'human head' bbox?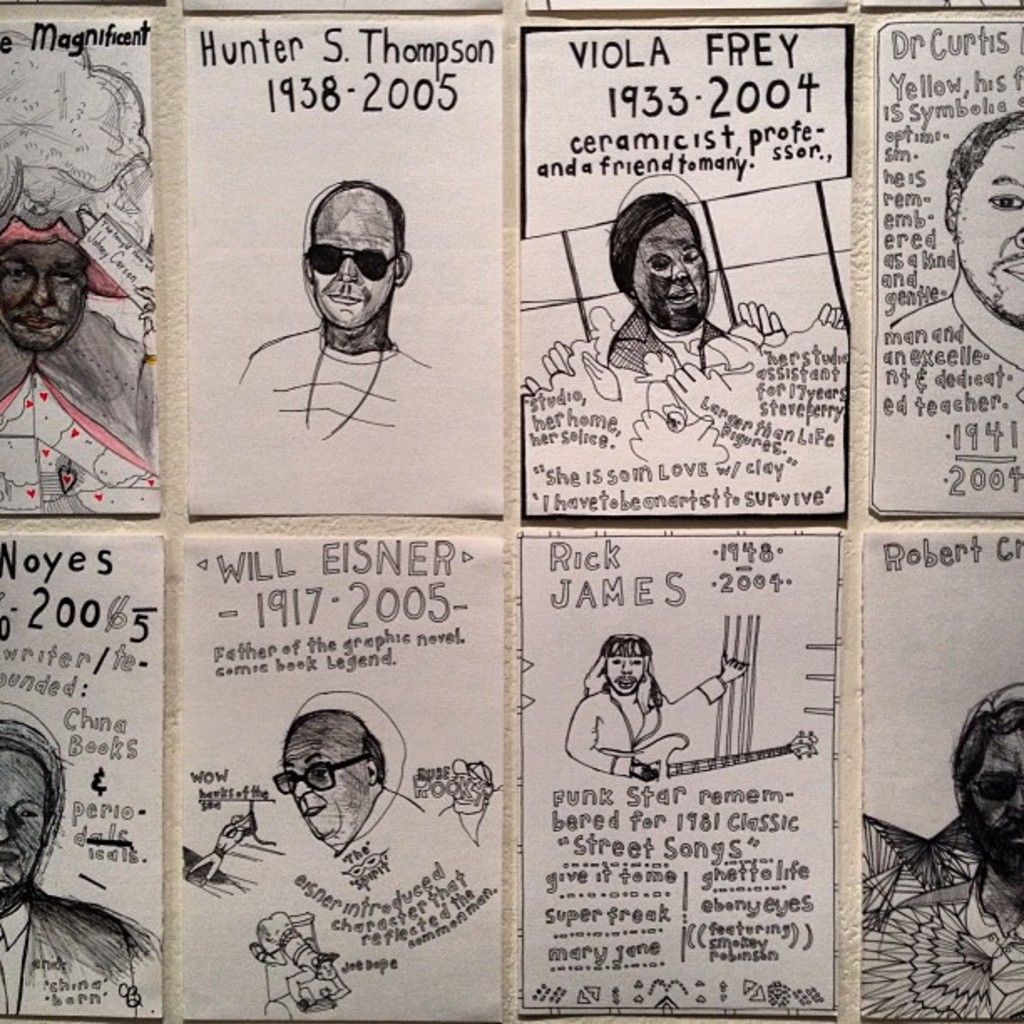
271/721/393/852
